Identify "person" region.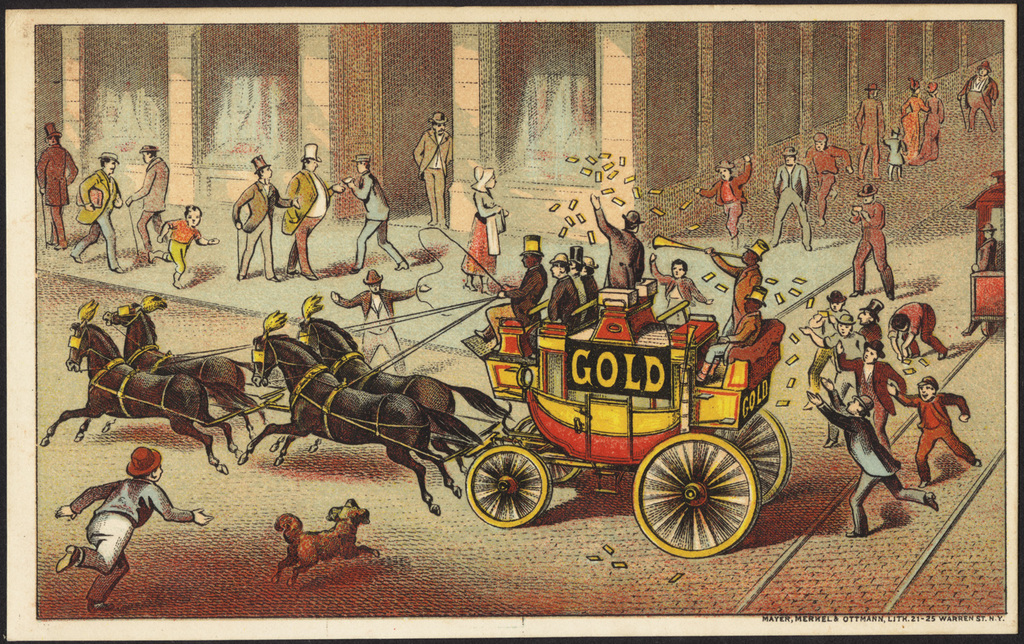
Region: x1=696, y1=157, x2=745, y2=241.
